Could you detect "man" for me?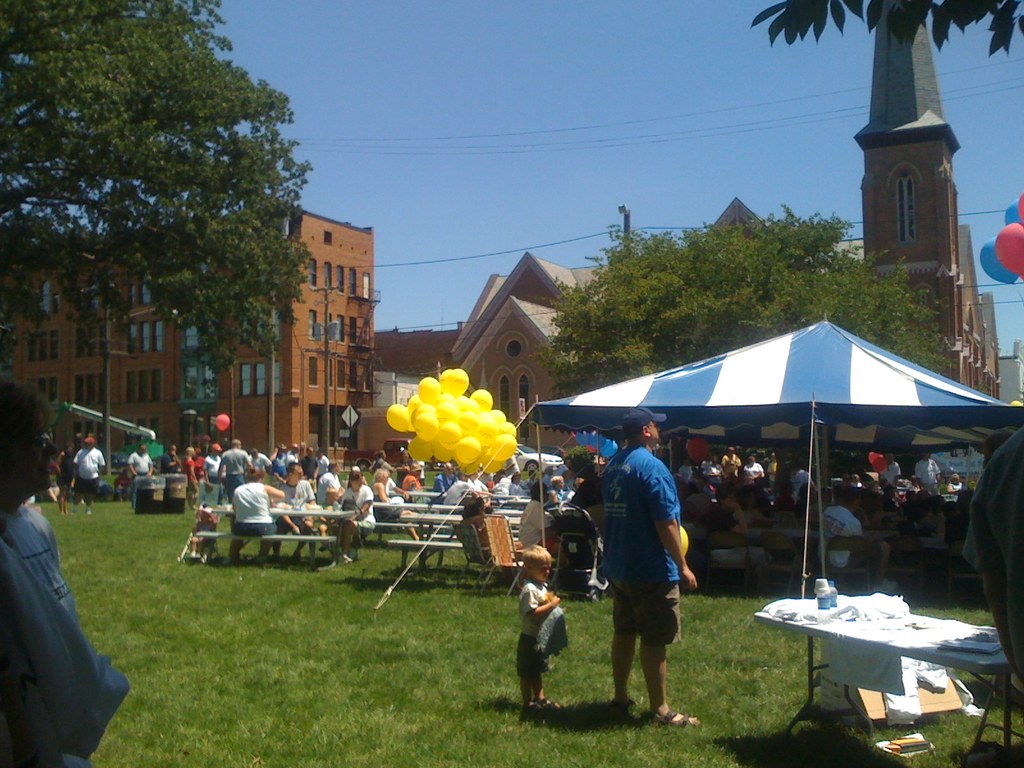
Detection result: [x1=707, y1=479, x2=756, y2=588].
